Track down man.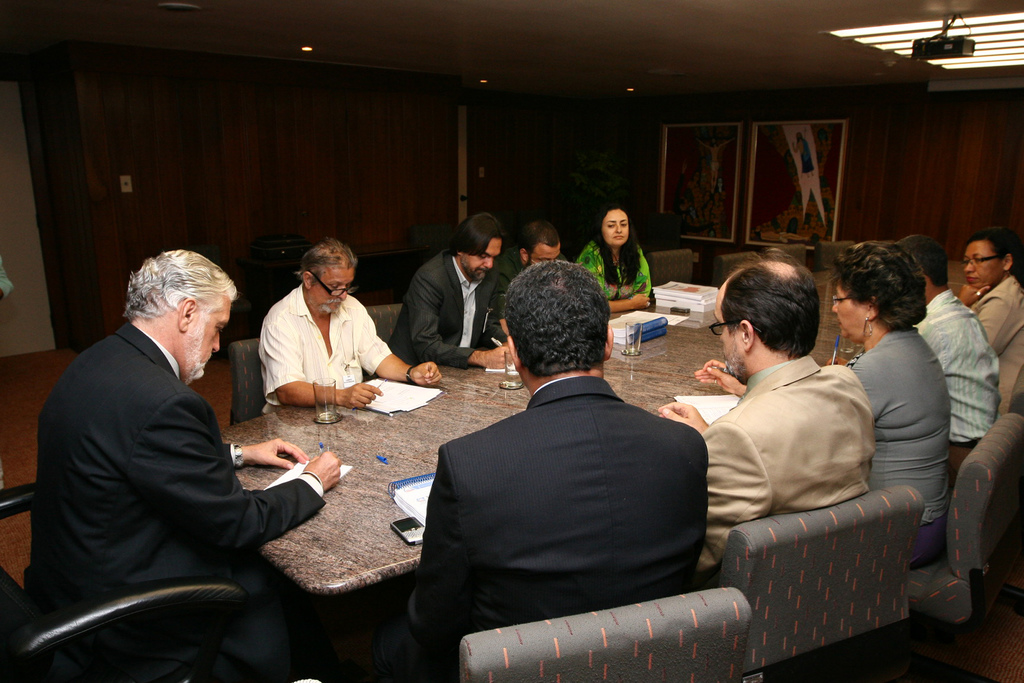
Tracked to box(908, 233, 997, 477).
